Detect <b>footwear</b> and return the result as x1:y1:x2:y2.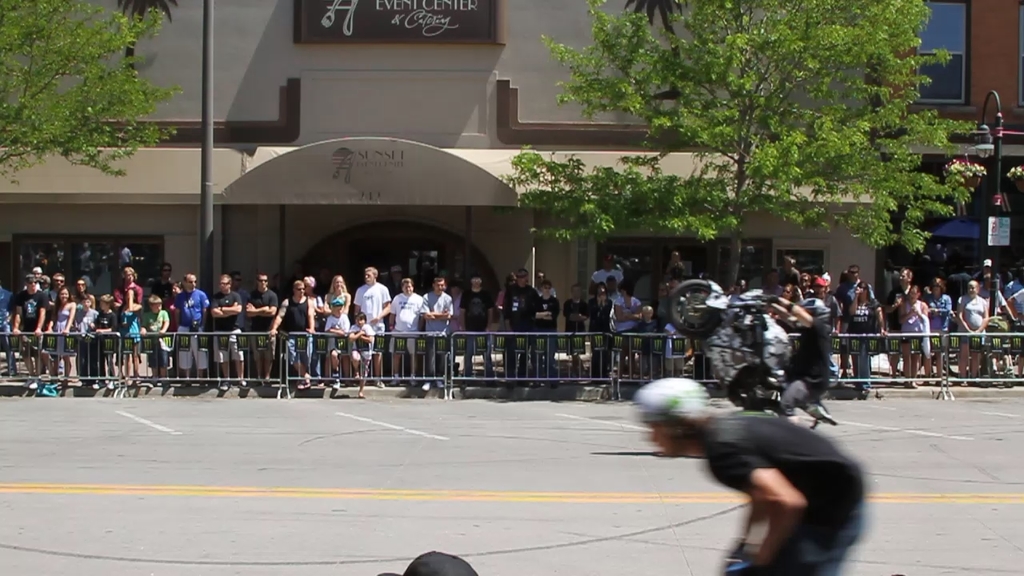
332:380:342:392.
